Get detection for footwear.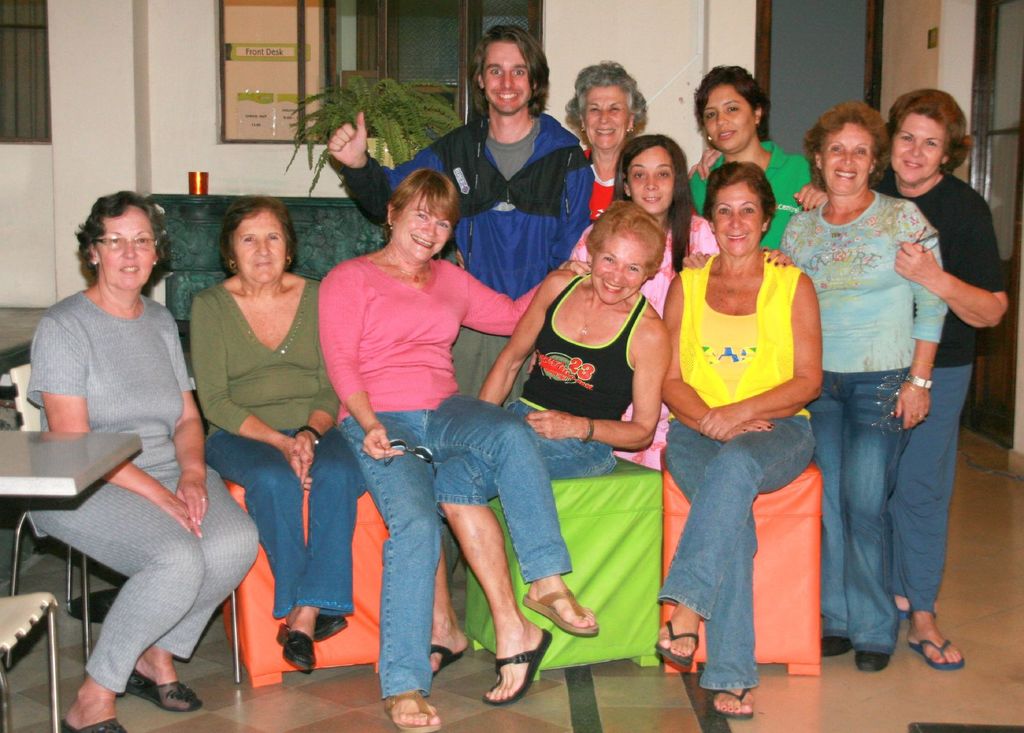
Detection: <box>434,643,468,673</box>.
